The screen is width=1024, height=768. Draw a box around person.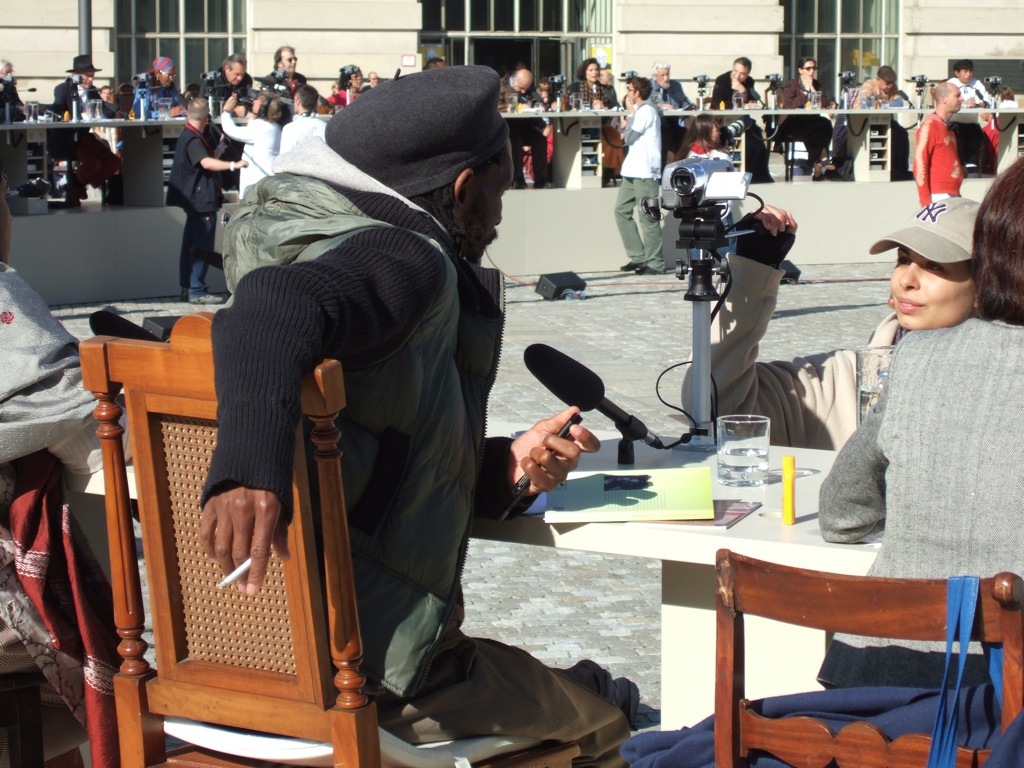
(907,82,965,208).
